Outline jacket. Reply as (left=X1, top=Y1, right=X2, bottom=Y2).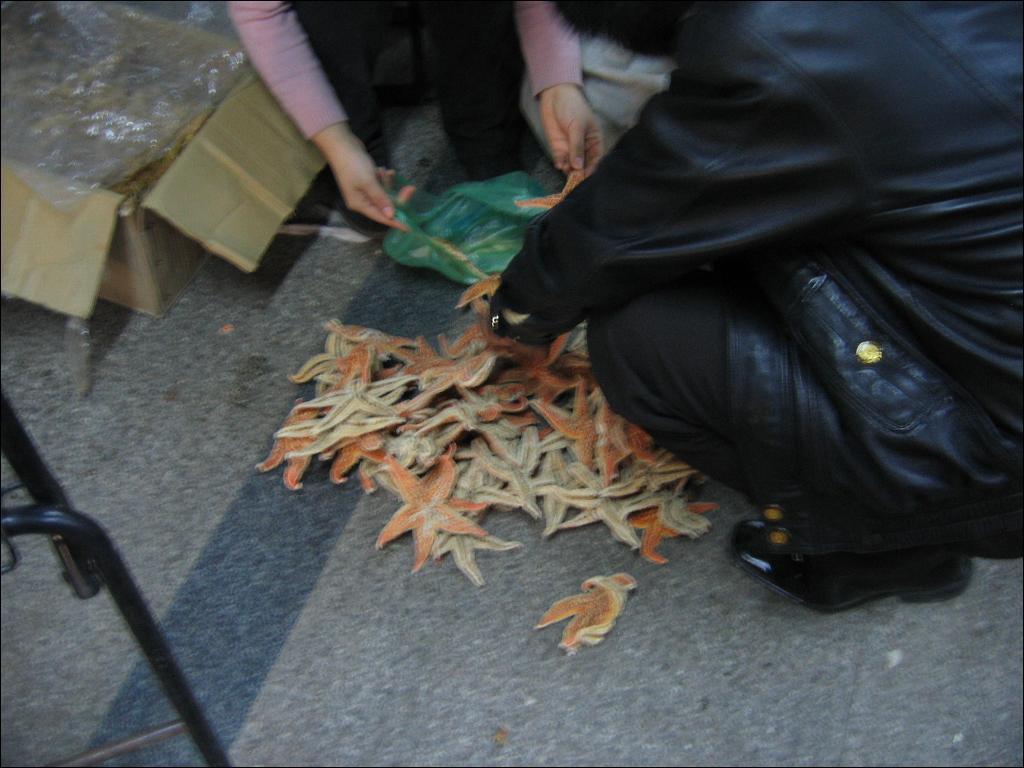
(left=535, top=107, right=1014, bottom=612).
